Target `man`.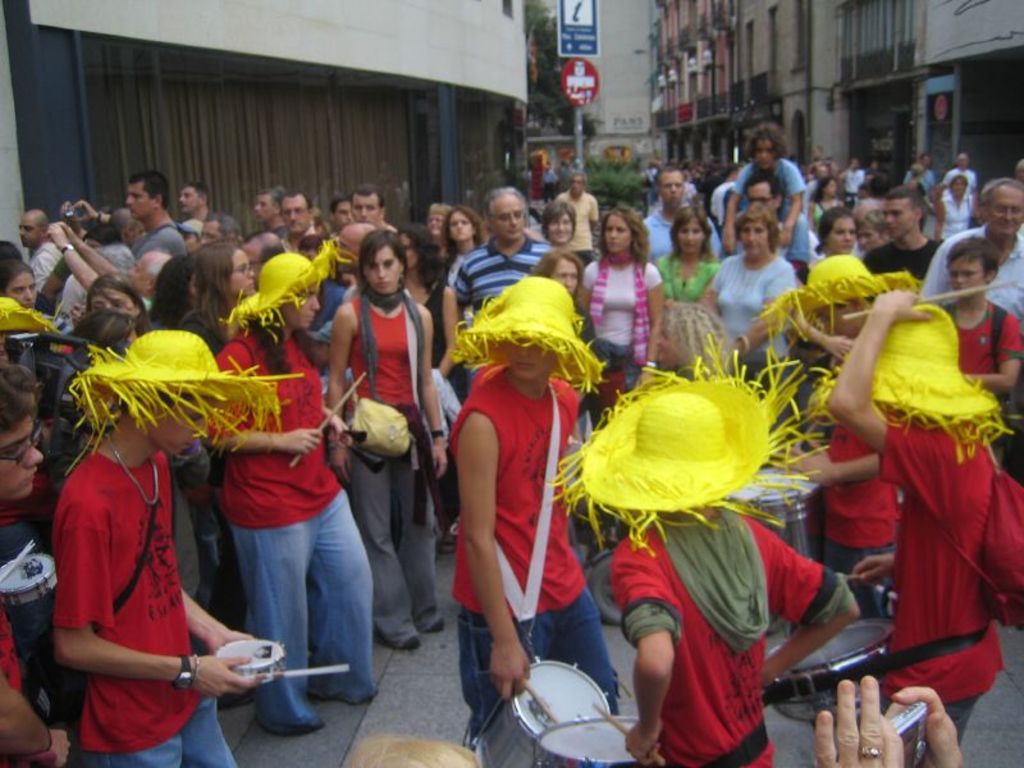
Target region: 549, 172, 609, 264.
